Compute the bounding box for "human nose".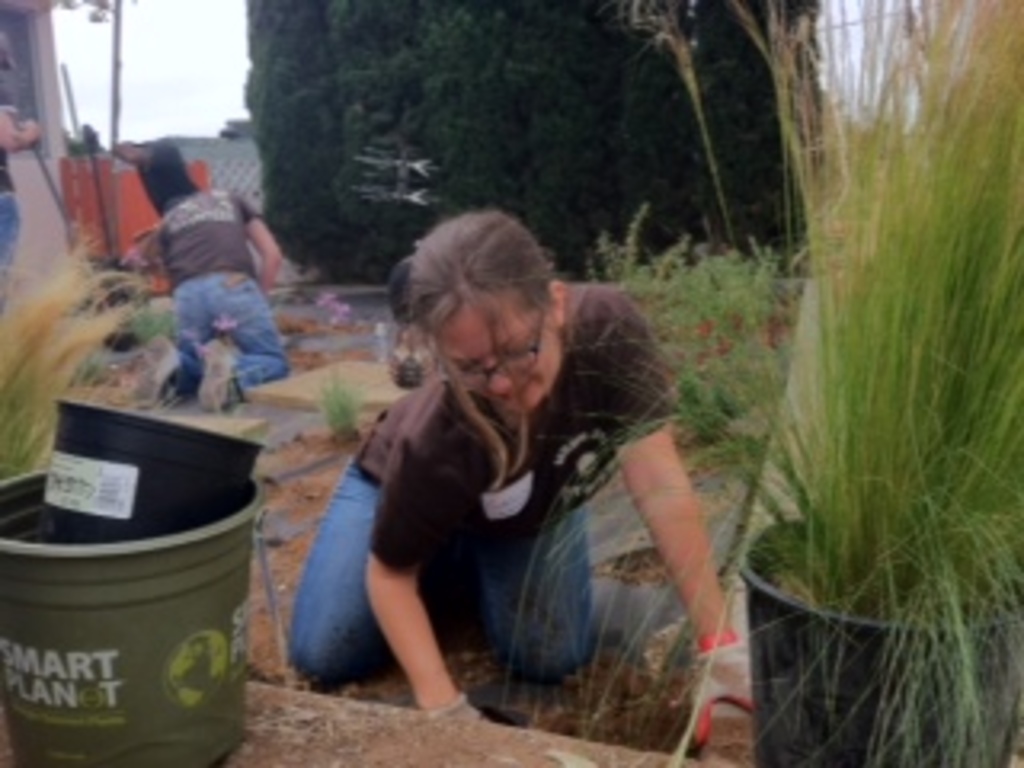
[left=486, top=365, right=515, bottom=397].
